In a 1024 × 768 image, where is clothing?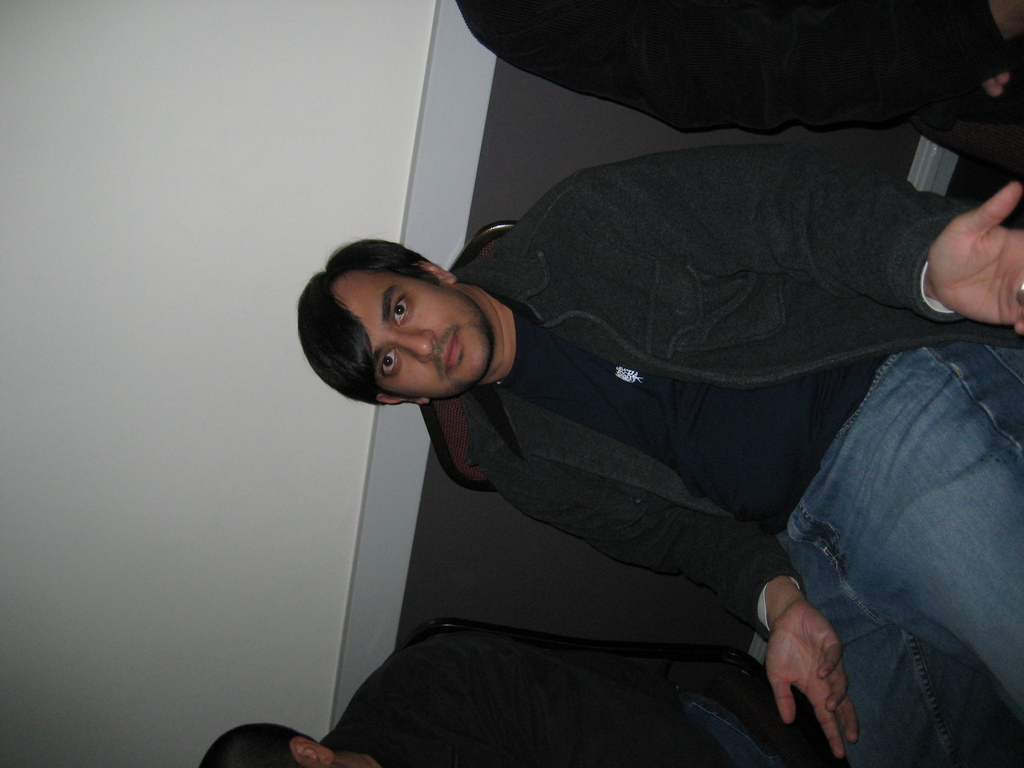
[x1=320, y1=615, x2=828, y2=767].
